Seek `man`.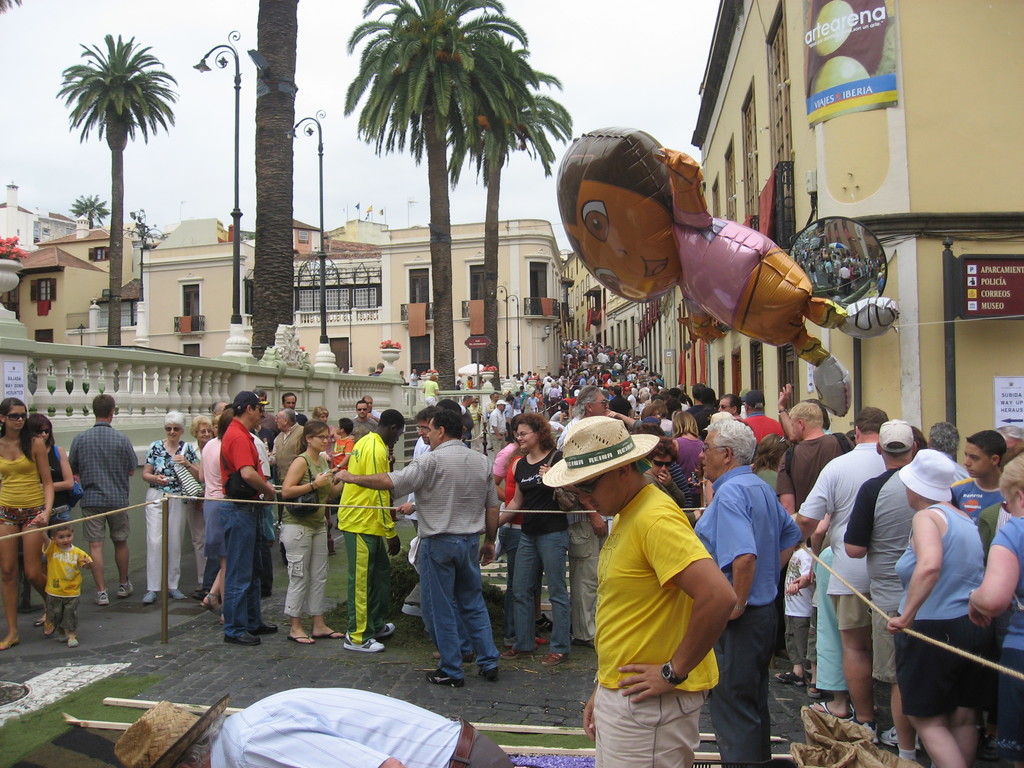
rect(218, 390, 277, 645).
